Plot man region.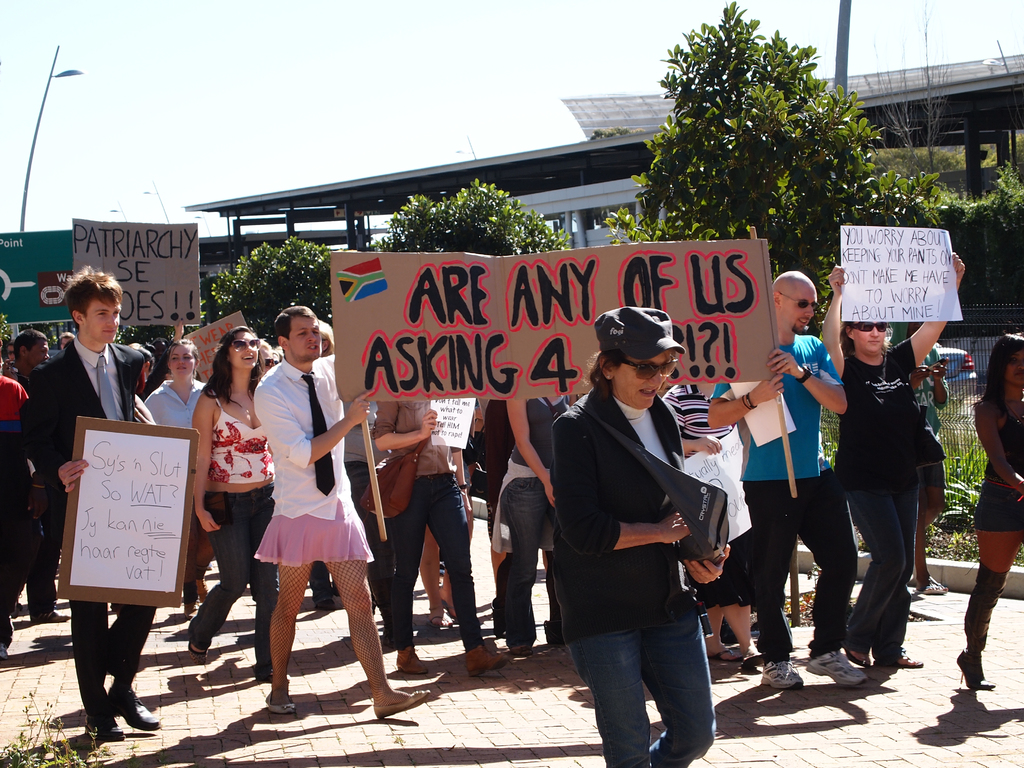
Plotted at {"left": 26, "top": 264, "right": 161, "bottom": 742}.
